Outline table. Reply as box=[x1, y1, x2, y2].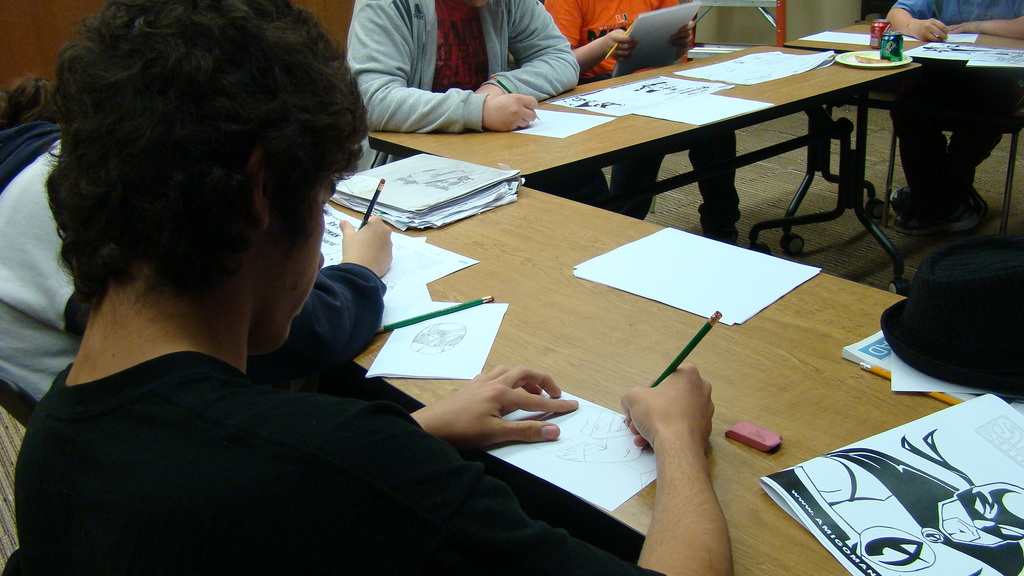
box=[329, 188, 945, 575].
